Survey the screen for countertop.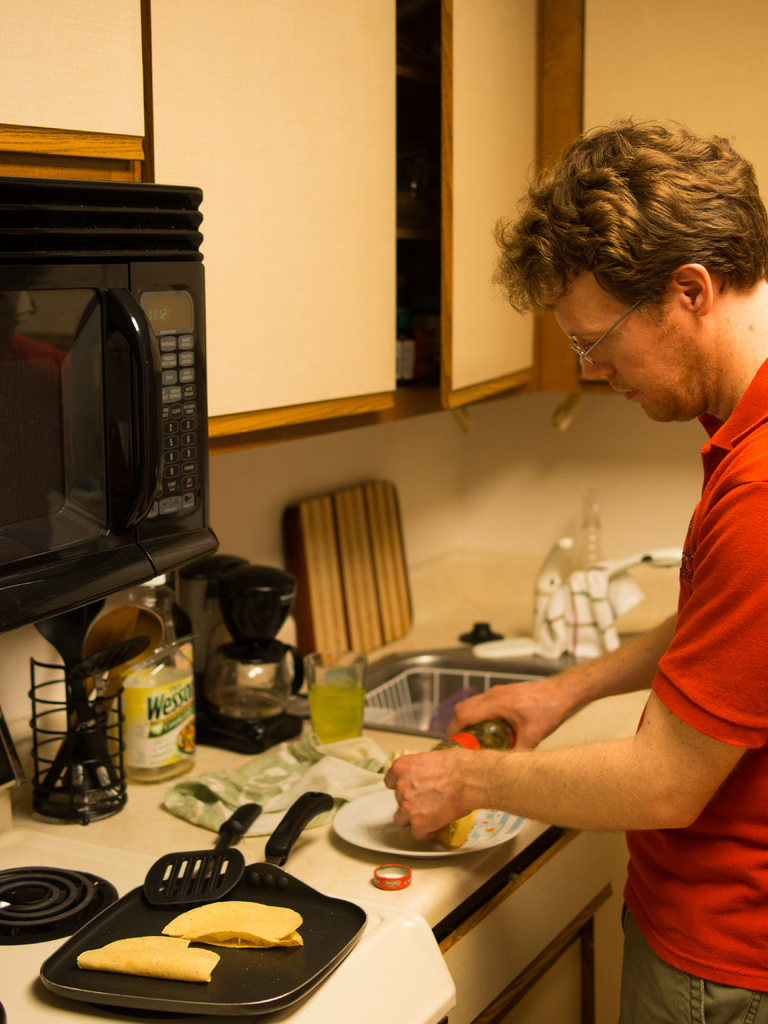
Survey found: bbox=(0, 537, 682, 1023).
